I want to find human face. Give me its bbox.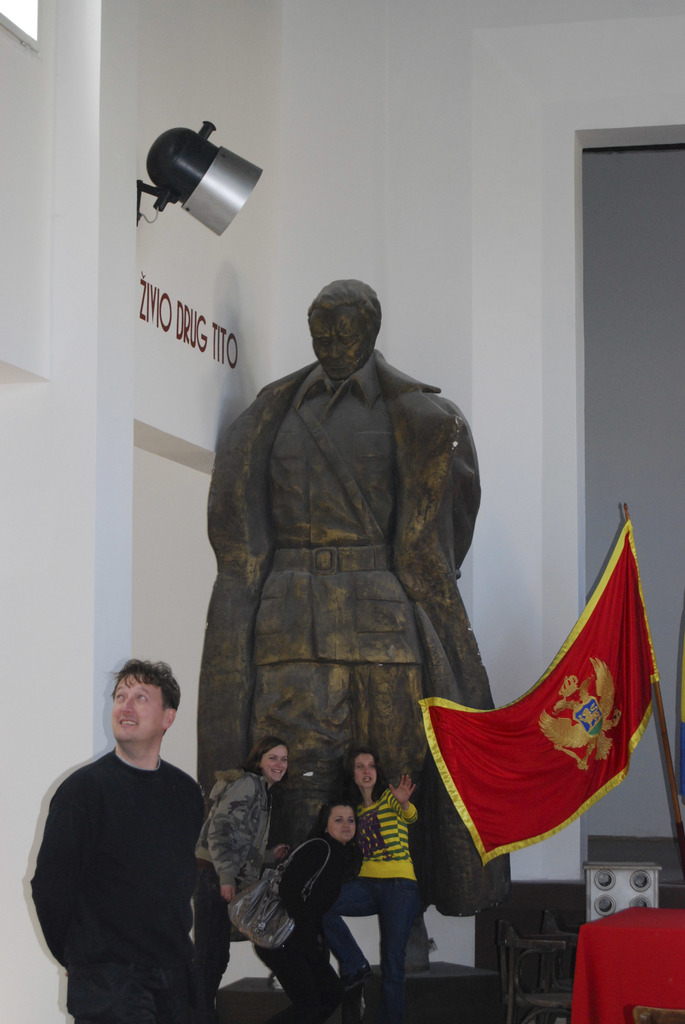
258, 746, 283, 780.
